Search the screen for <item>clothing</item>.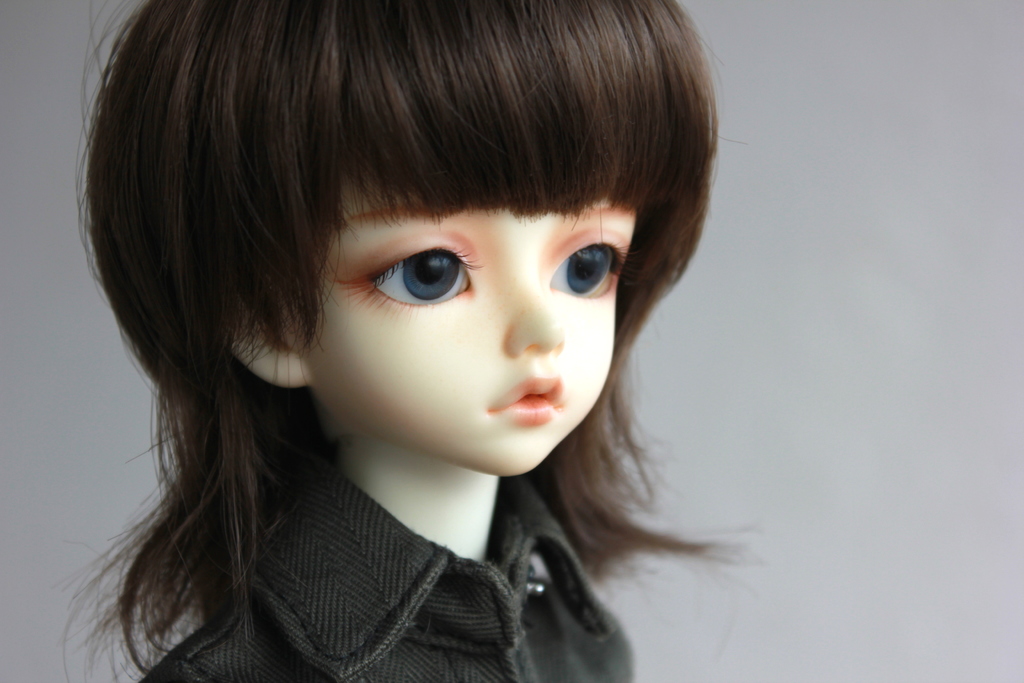
Found at Rect(58, 400, 769, 668).
